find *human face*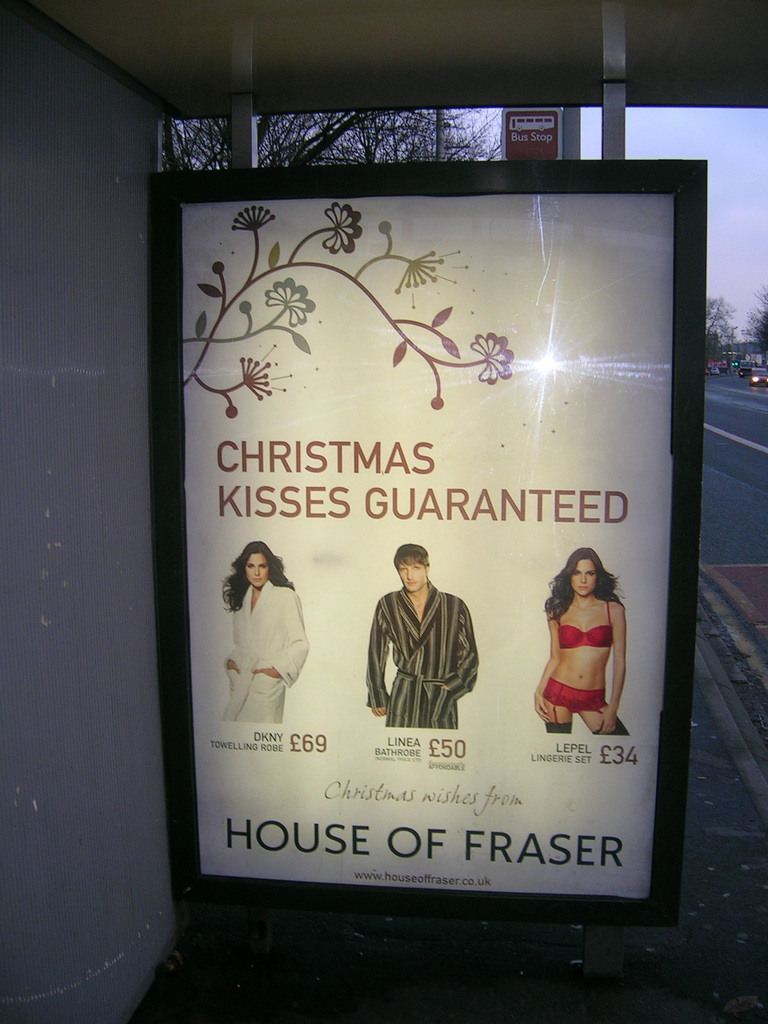
Rect(248, 545, 271, 589)
